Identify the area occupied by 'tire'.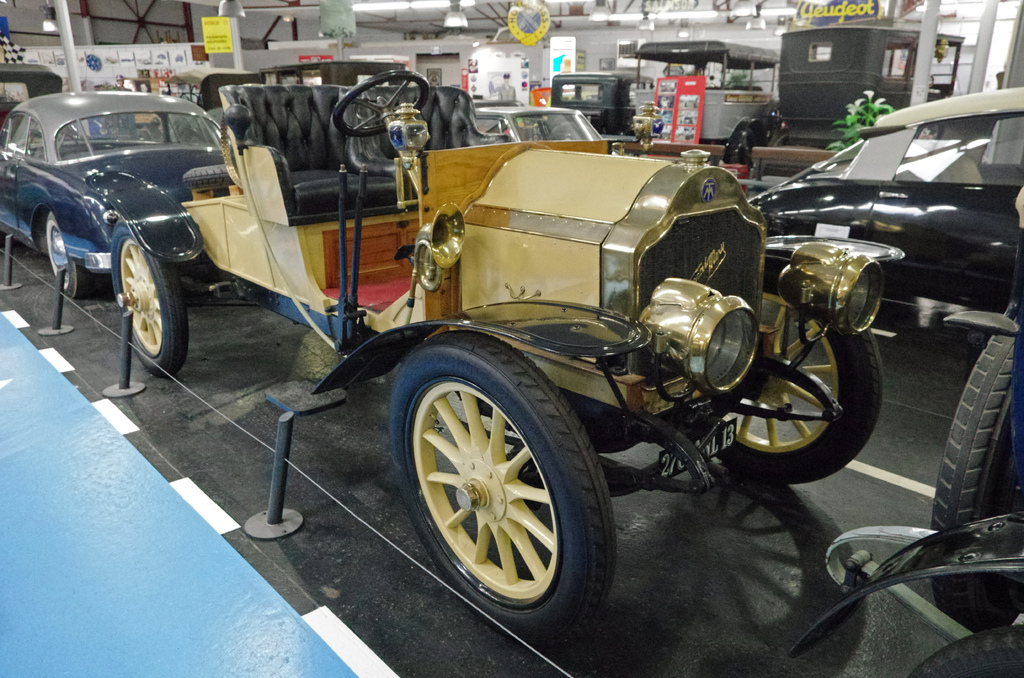
Area: x1=111 y1=218 x2=189 y2=378.
